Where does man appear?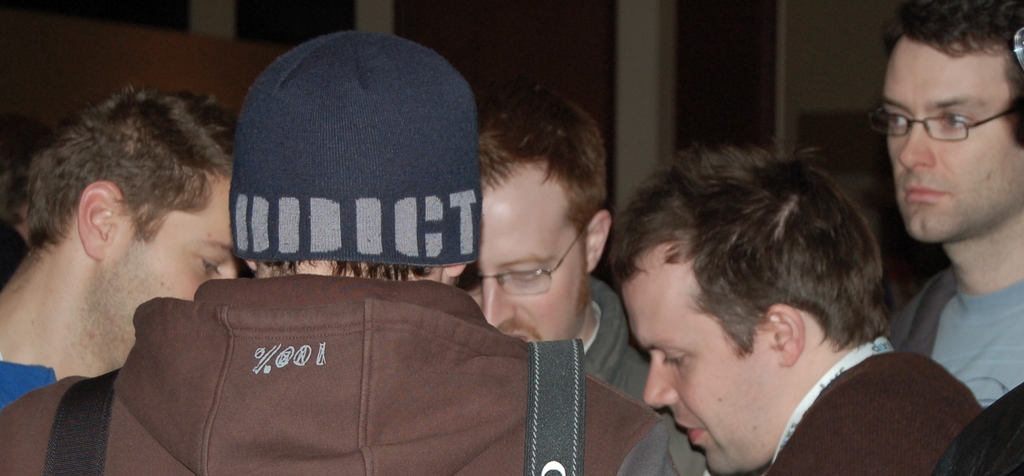
Appears at 451 81 692 475.
